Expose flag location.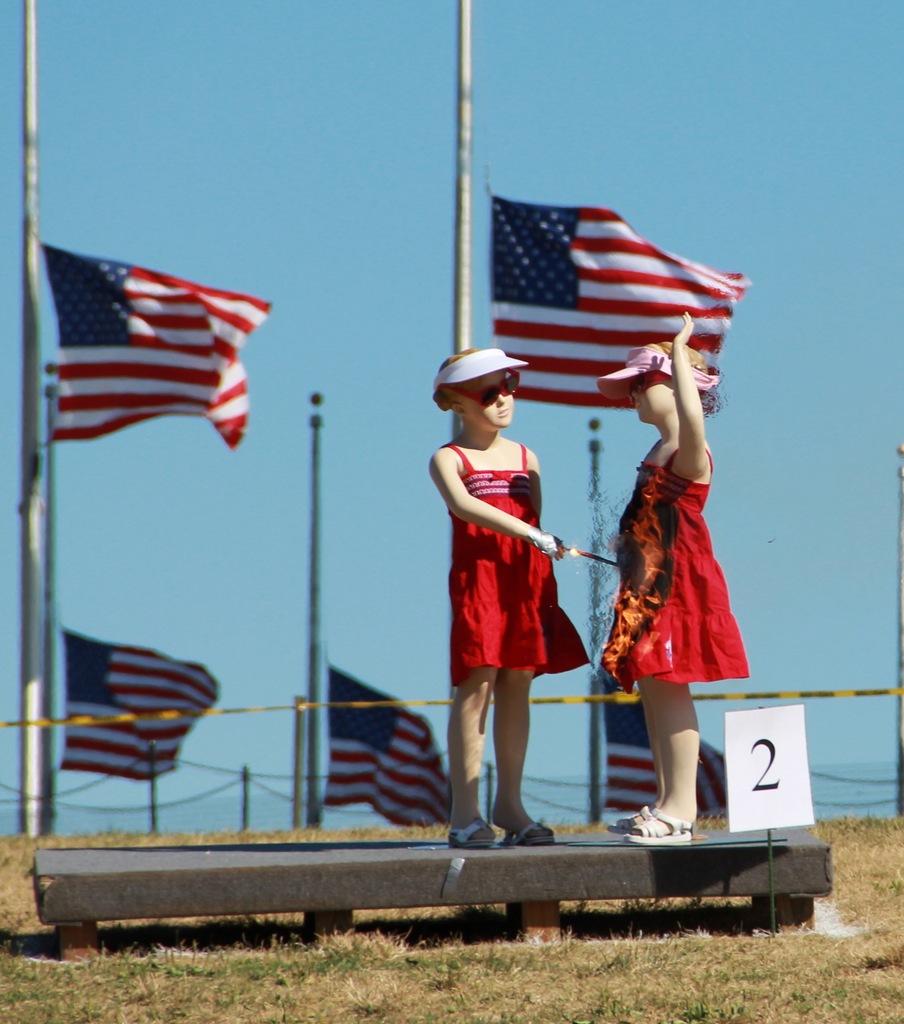
Exposed at <region>31, 235, 257, 463</region>.
